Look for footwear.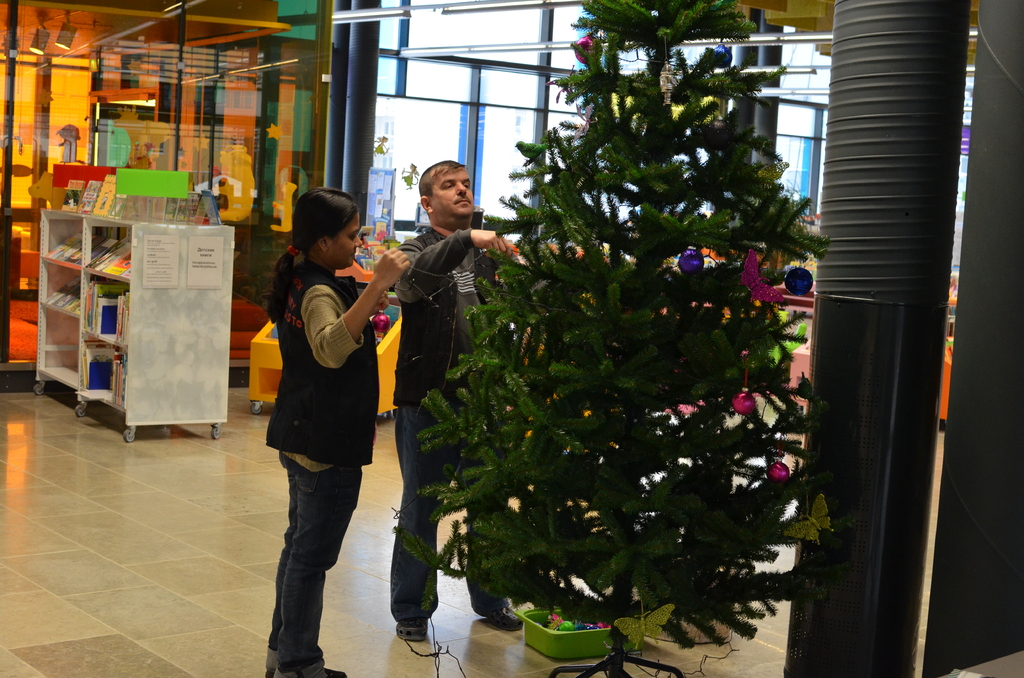
Found: locate(395, 618, 431, 640).
